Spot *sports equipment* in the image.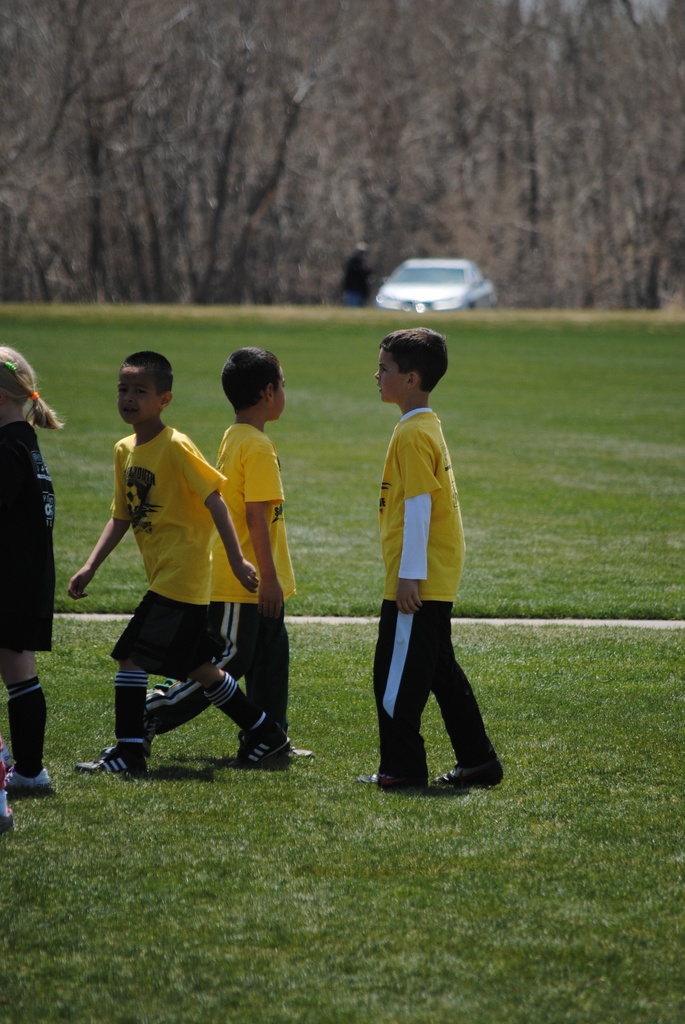
*sports equipment* found at [left=432, top=762, right=501, bottom=788].
